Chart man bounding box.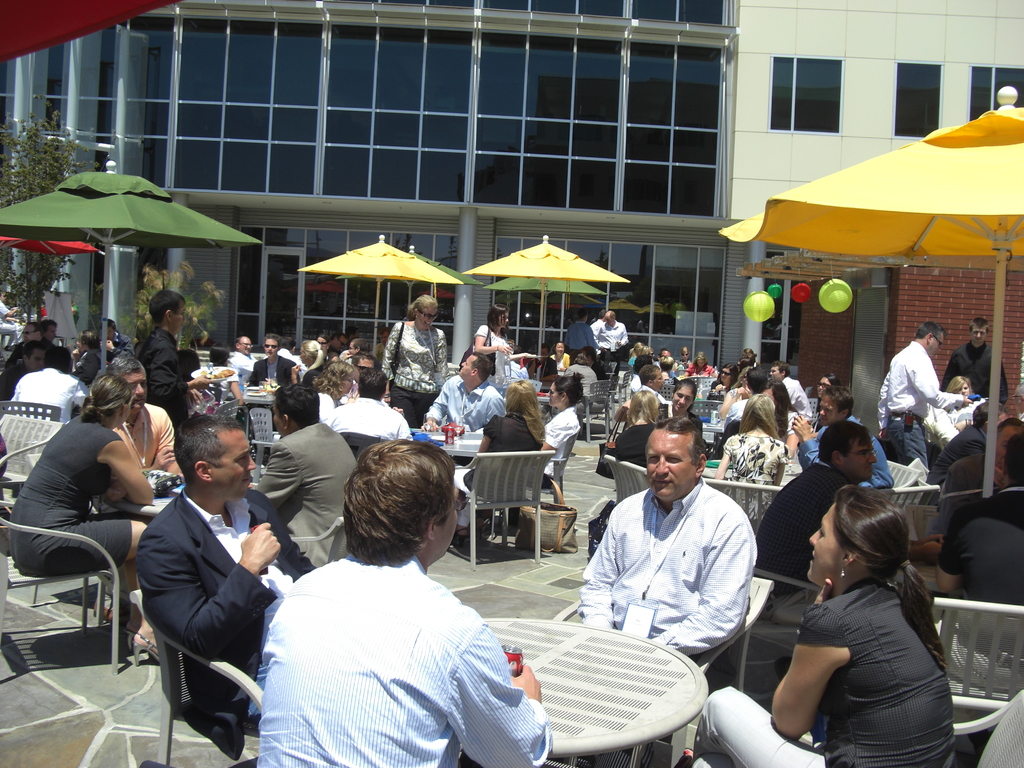
Charted: 100,355,183,626.
